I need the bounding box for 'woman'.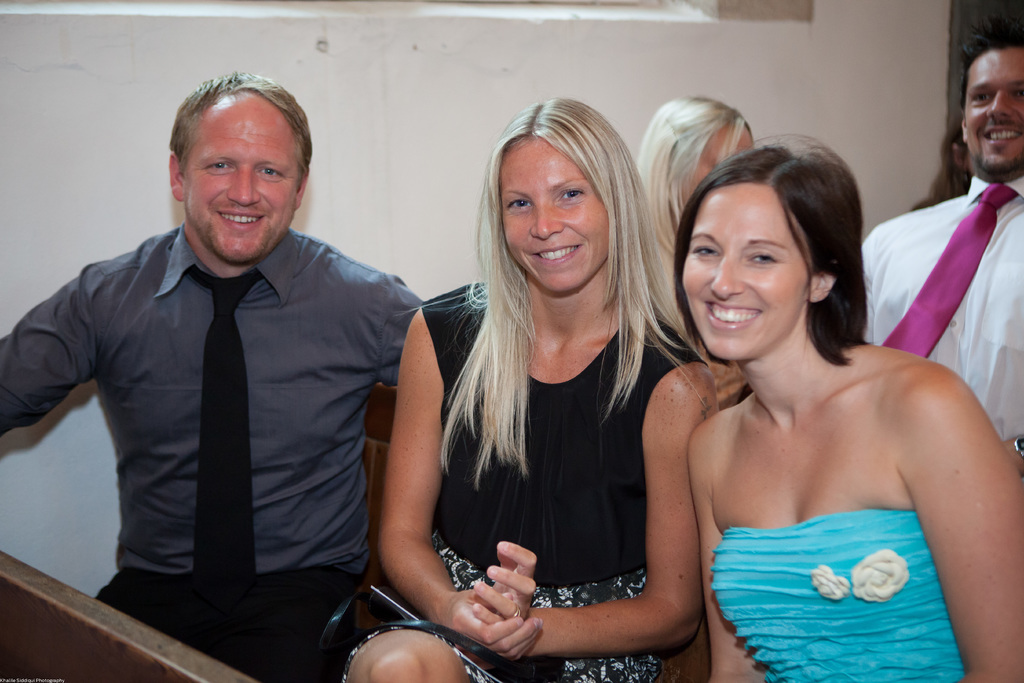
Here it is: bbox=(350, 101, 719, 682).
